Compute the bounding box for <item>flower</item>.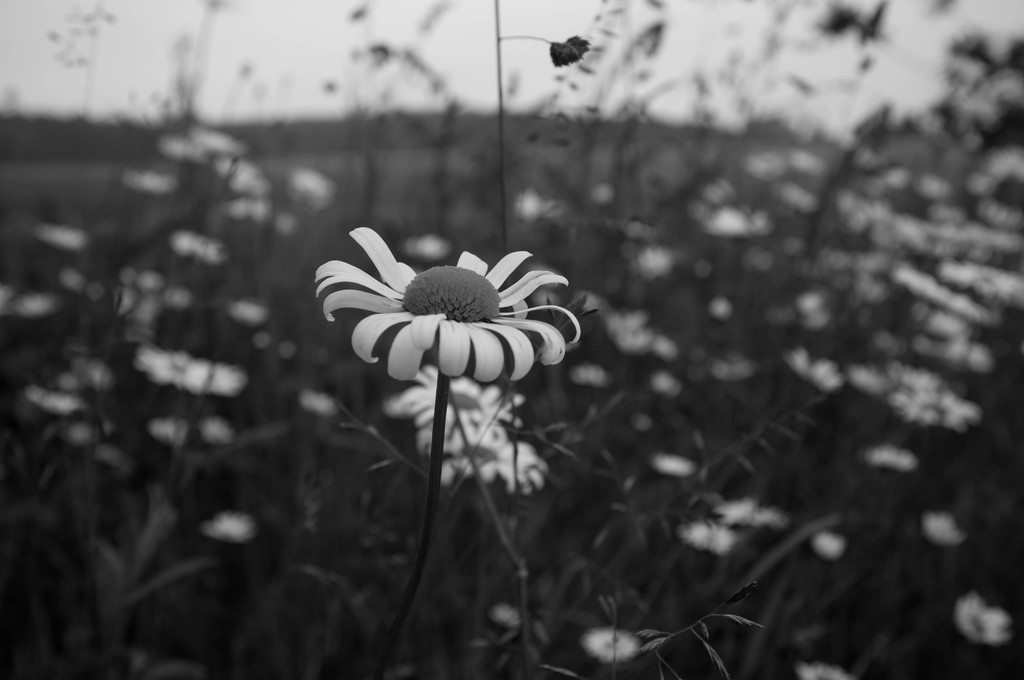
(left=309, top=222, right=575, bottom=382).
